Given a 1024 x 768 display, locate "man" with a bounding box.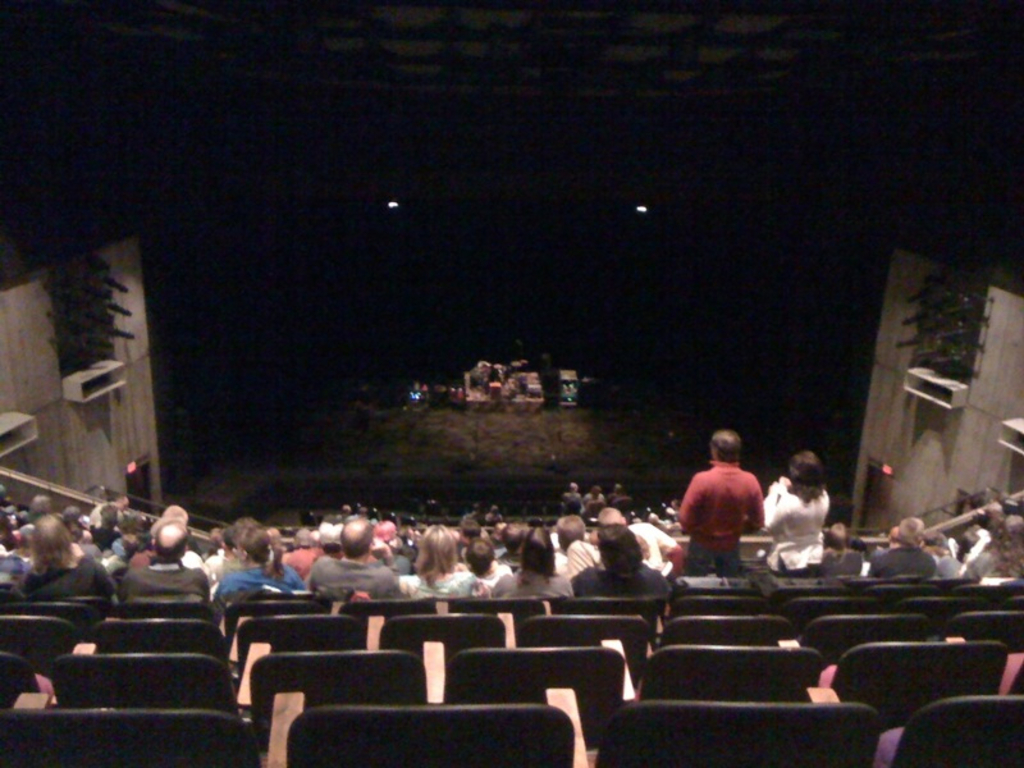
Located: (310,516,403,605).
